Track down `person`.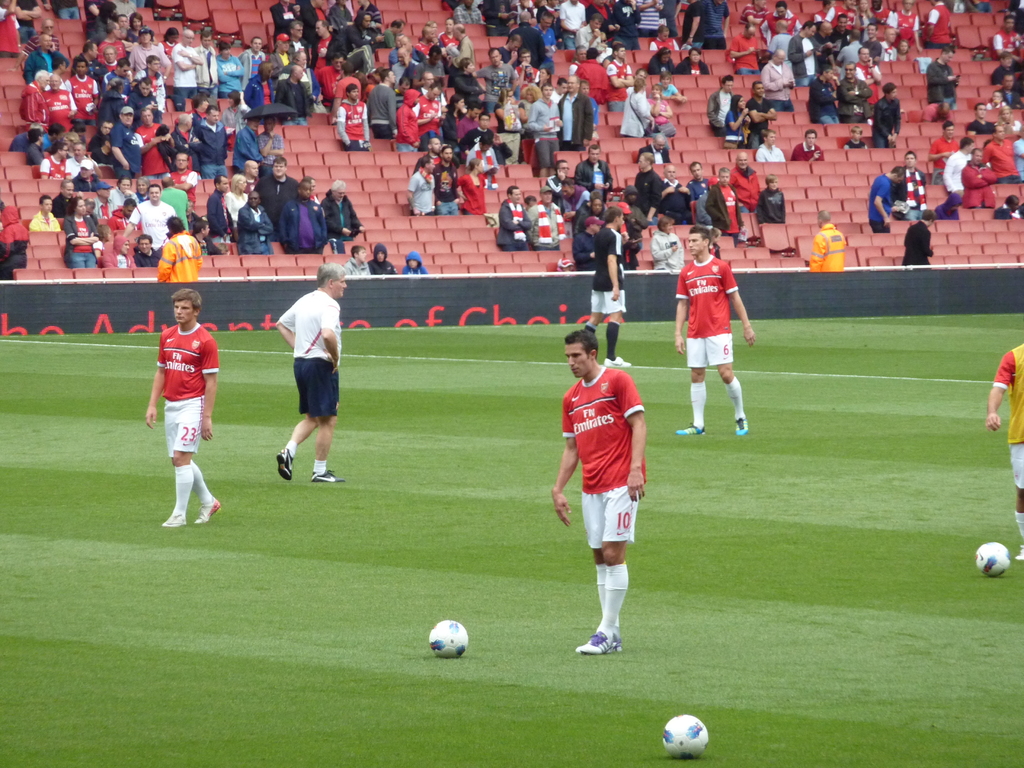
Tracked to bbox=(558, 259, 573, 271).
